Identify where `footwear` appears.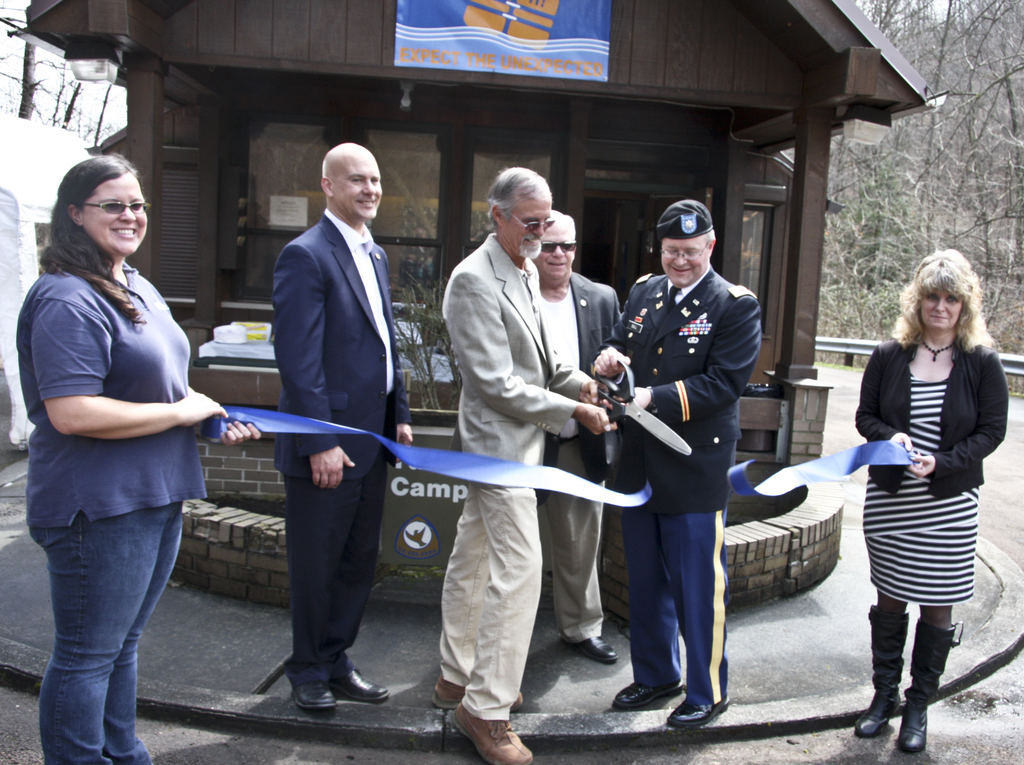
Appears at BBox(613, 681, 684, 714).
